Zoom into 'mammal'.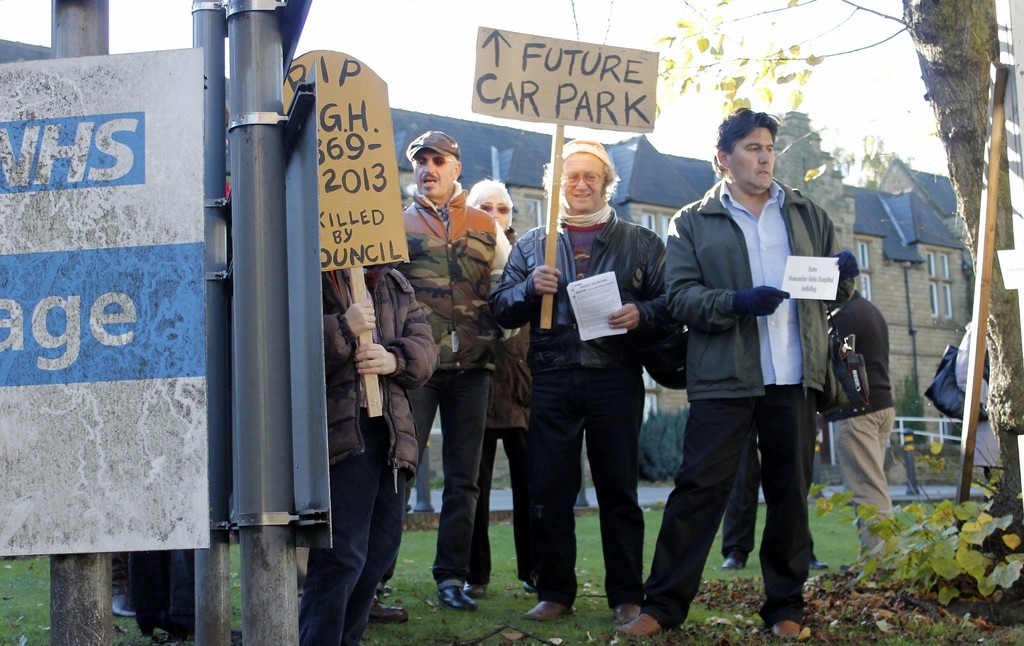
Zoom target: Rect(714, 430, 828, 573).
